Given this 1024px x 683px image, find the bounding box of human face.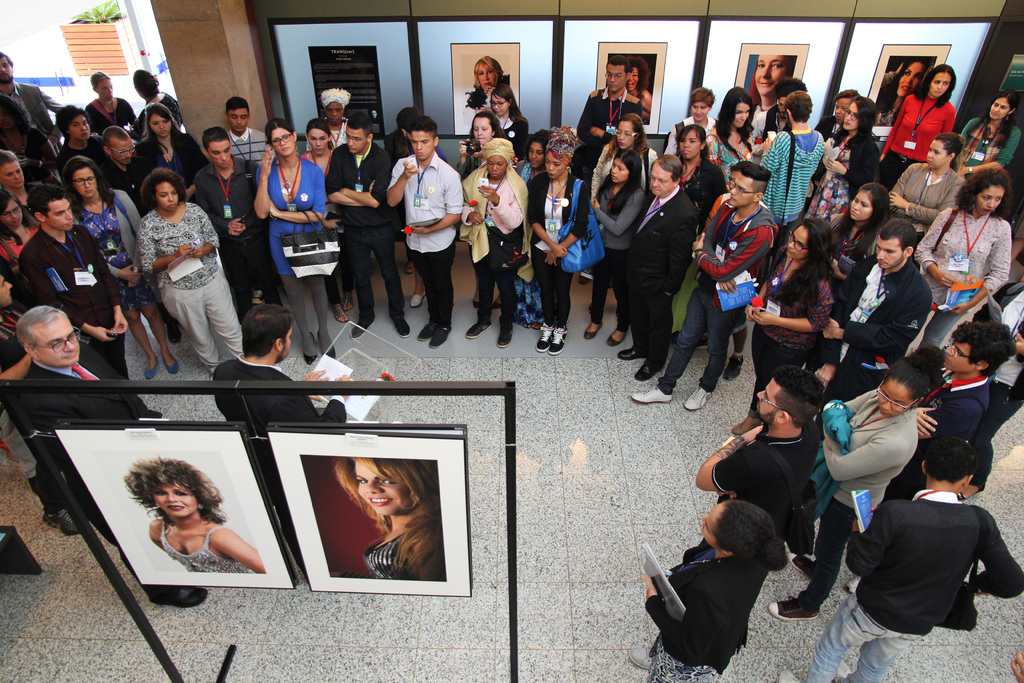
x1=731, y1=179, x2=753, y2=211.
